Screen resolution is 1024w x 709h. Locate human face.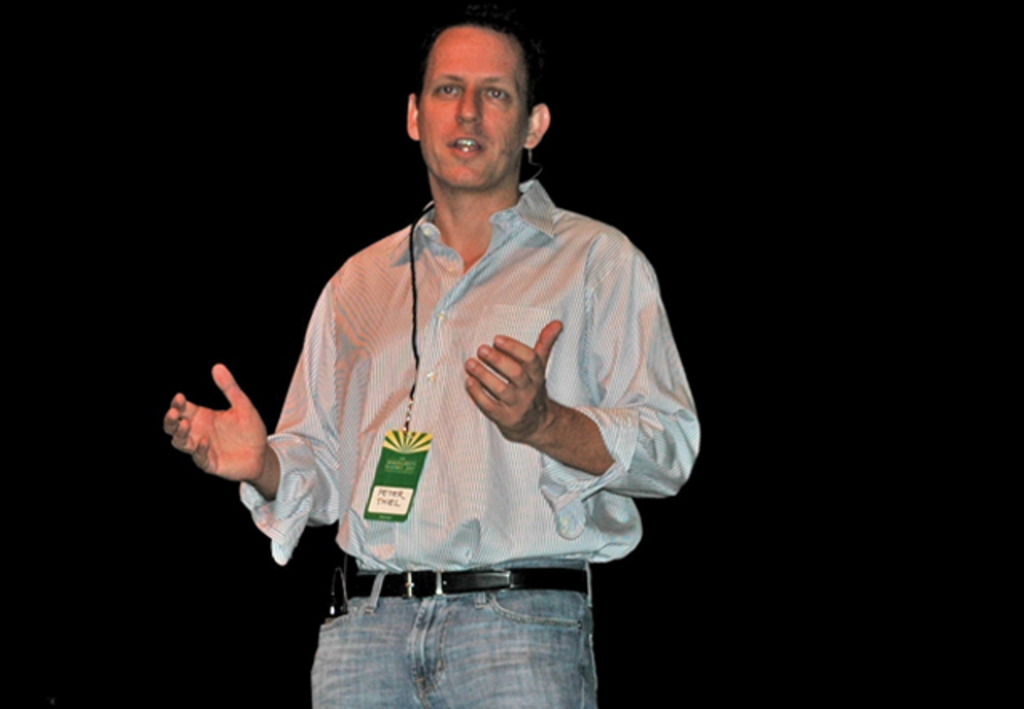
(left=406, top=19, right=530, bottom=186).
